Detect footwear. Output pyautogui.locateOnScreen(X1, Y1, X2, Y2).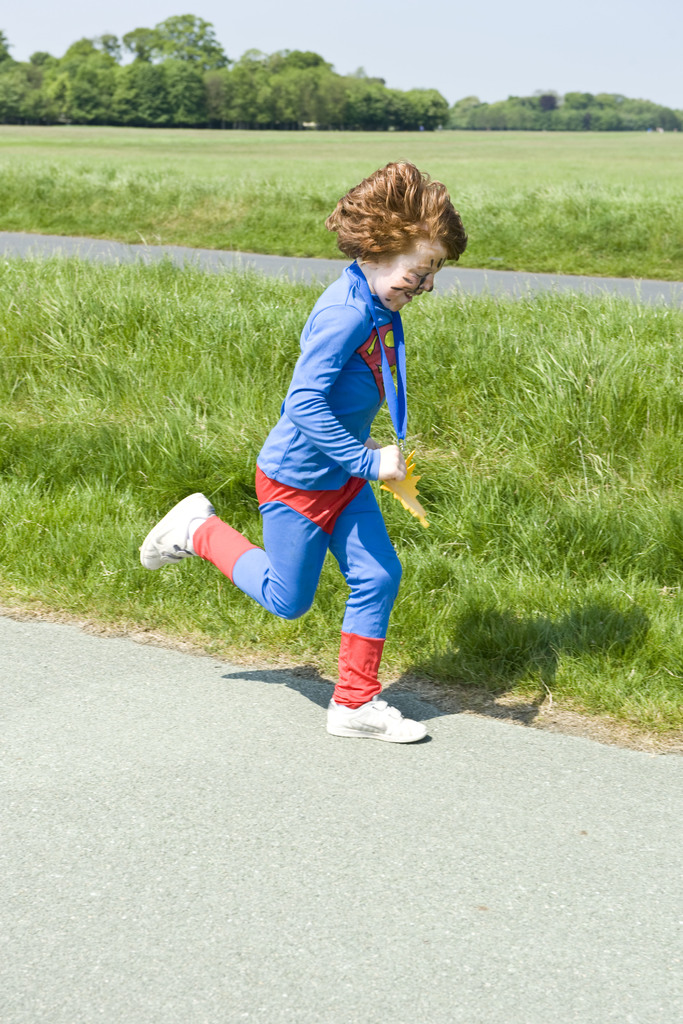
pyautogui.locateOnScreen(318, 662, 405, 744).
